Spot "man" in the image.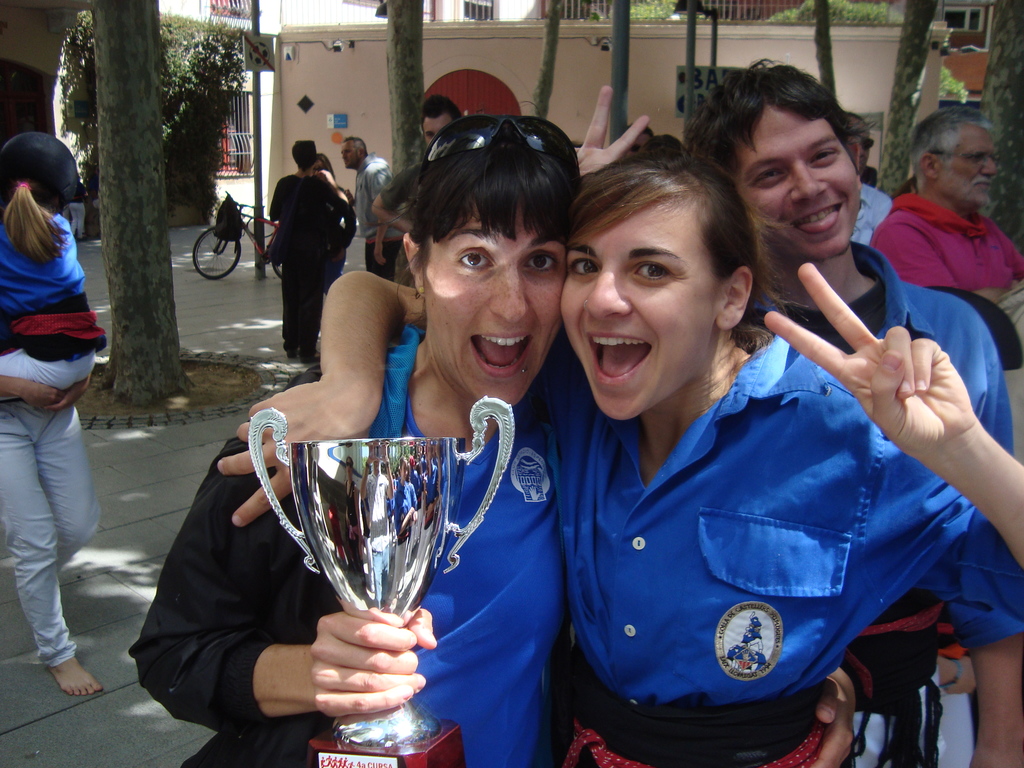
"man" found at pyautogui.locateOnScreen(868, 108, 1023, 308).
